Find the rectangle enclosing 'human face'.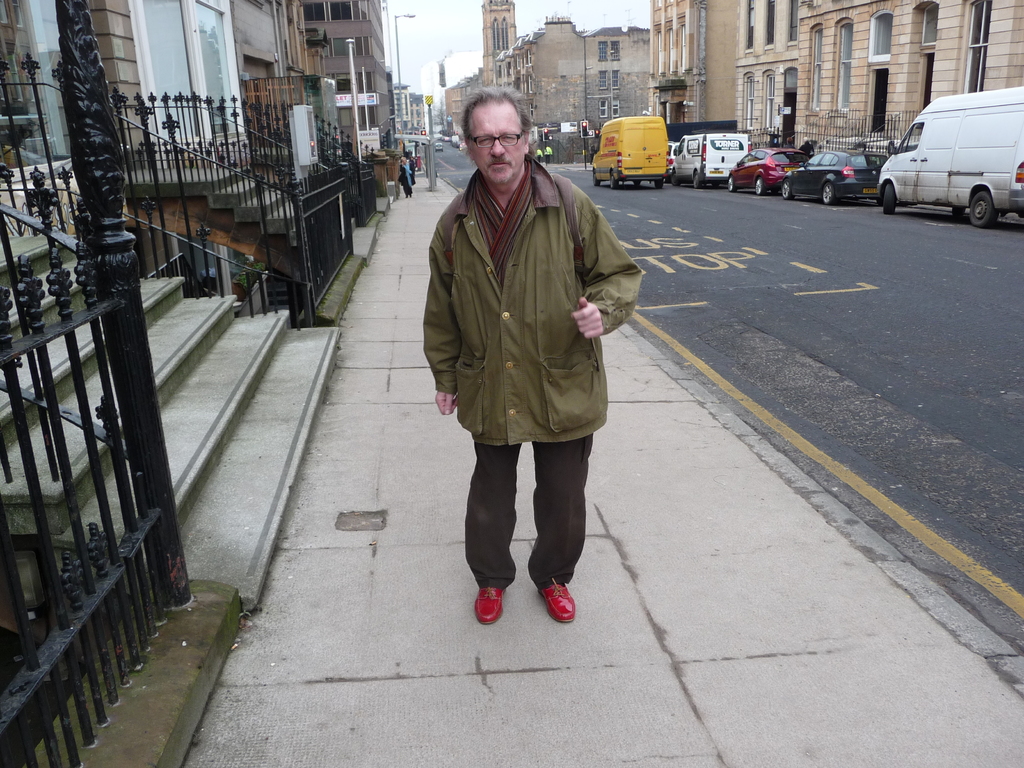
x1=467 y1=103 x2=526 y2=188.
